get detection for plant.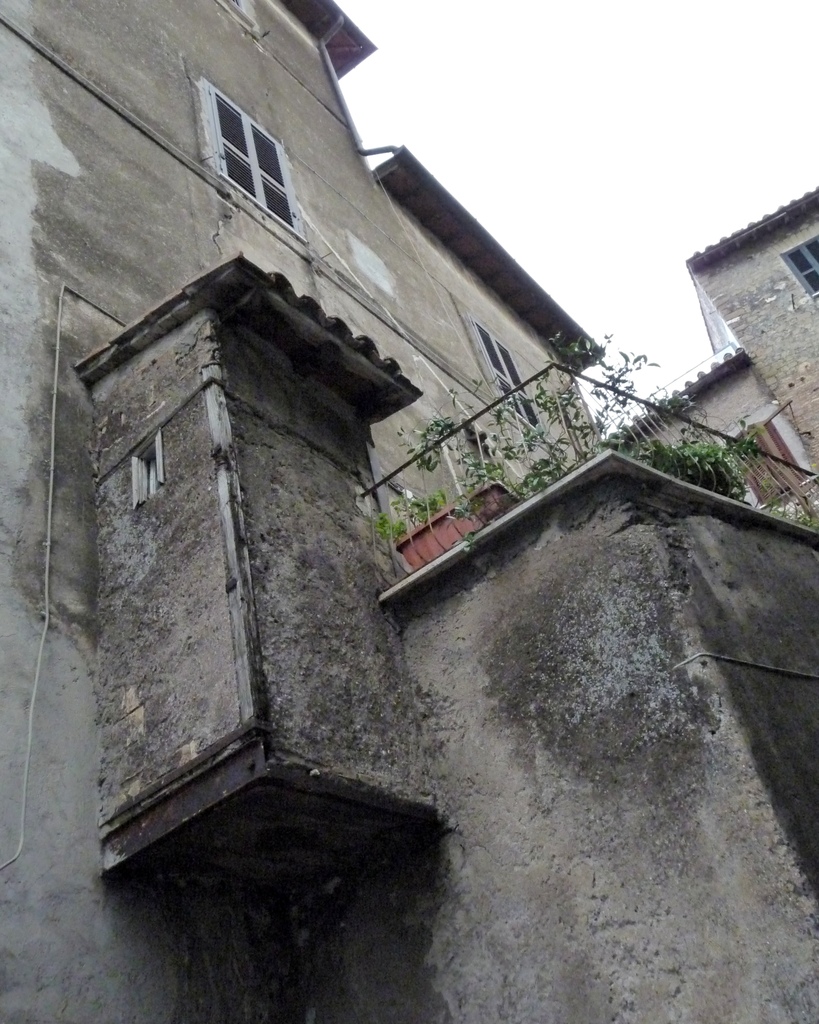
Detection: x1=462, y1=426, x2=531, y2=487.
